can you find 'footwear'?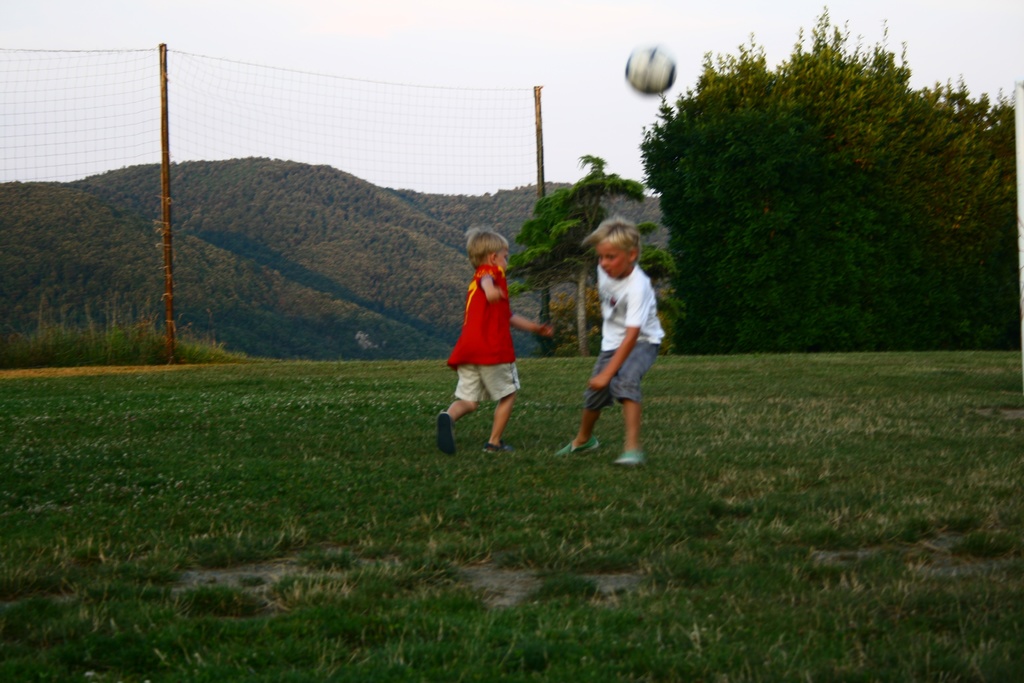
Yes, bounding box: bbox=[556, 436, 597, 456].
